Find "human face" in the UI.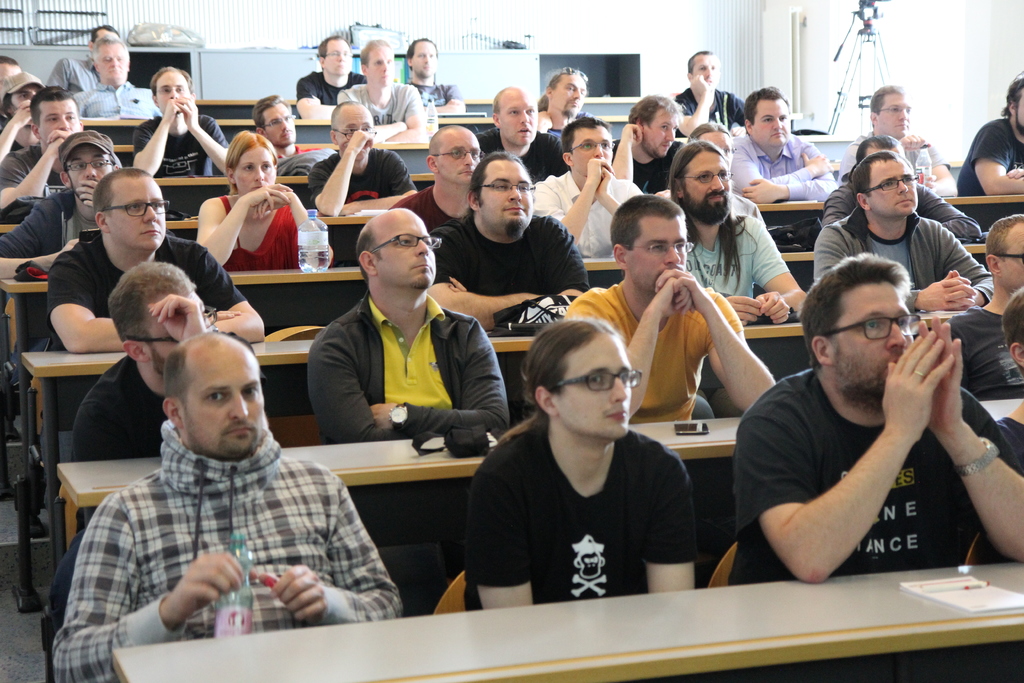
UI element at (868,158,913,217).
